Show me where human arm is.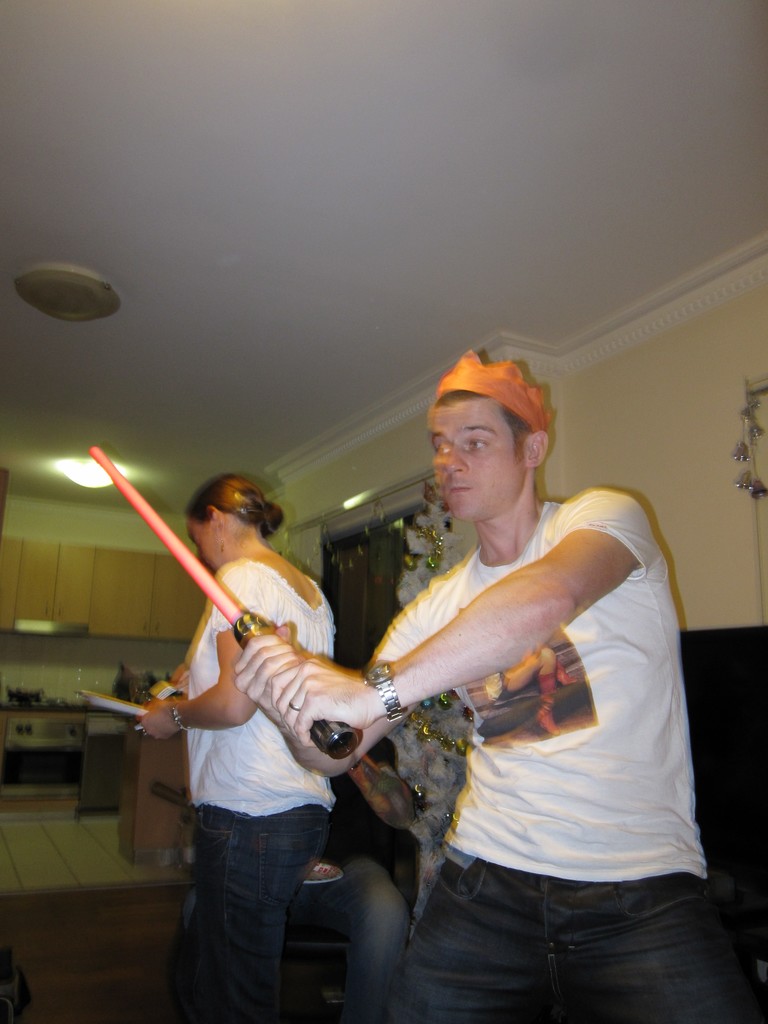
human arm is at l=224, t=568, r=446, b=778.
